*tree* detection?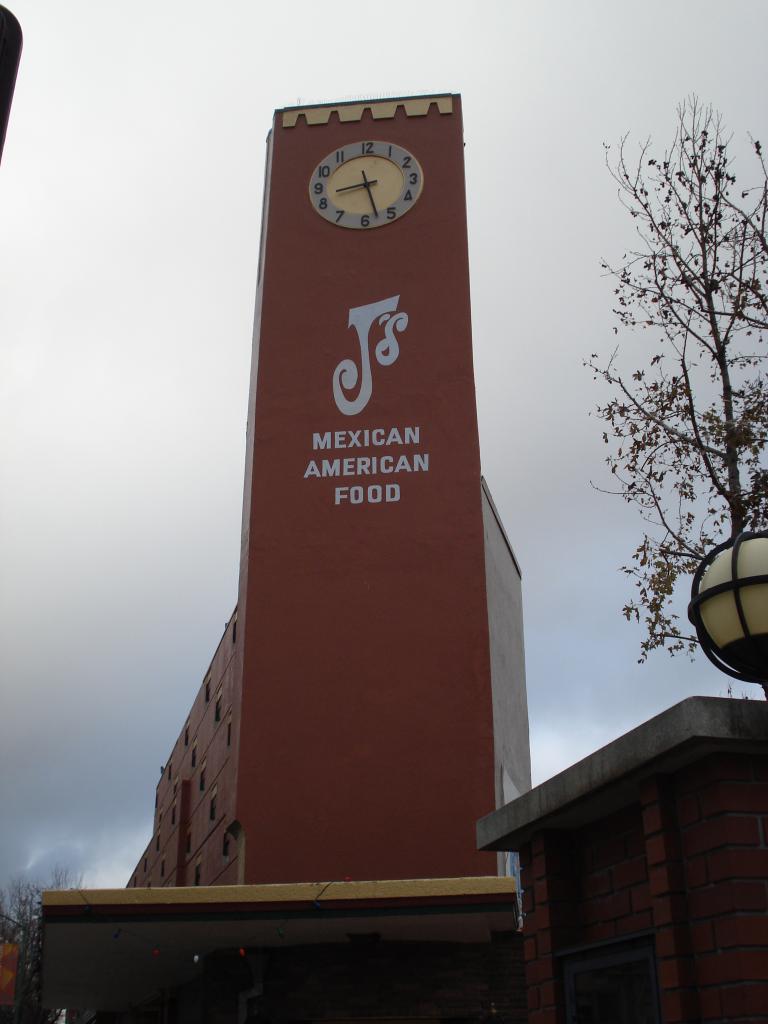
select_region(584, 86, 767, 698)
